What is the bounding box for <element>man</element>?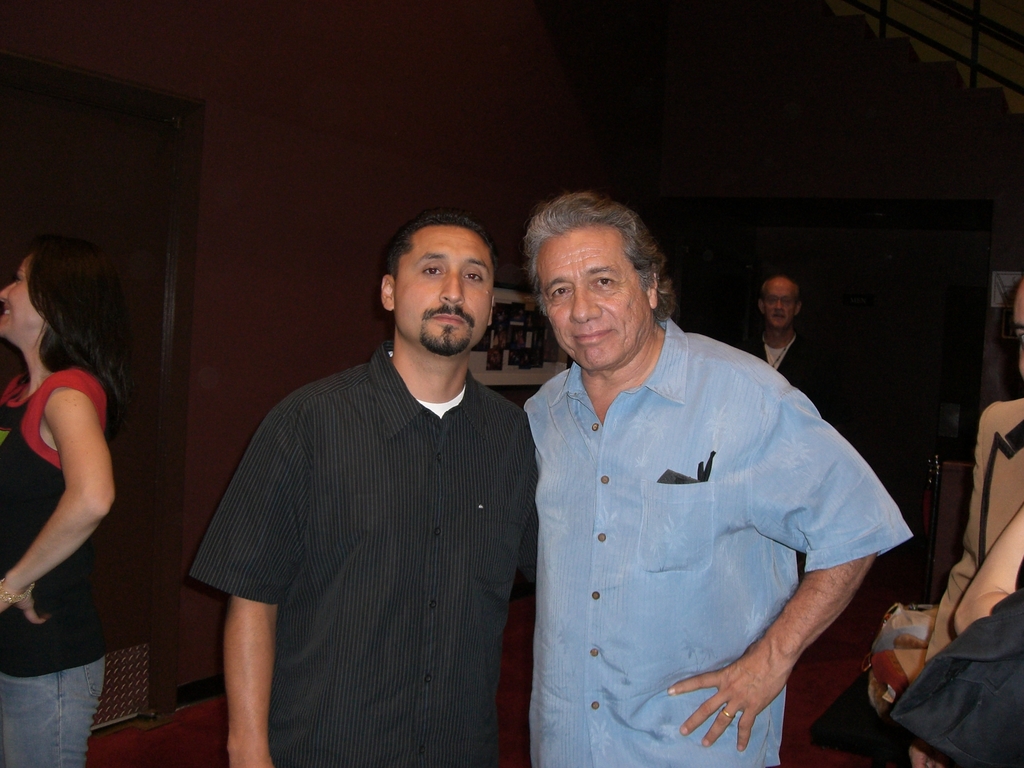
<box>518,191,908,767</box>.
